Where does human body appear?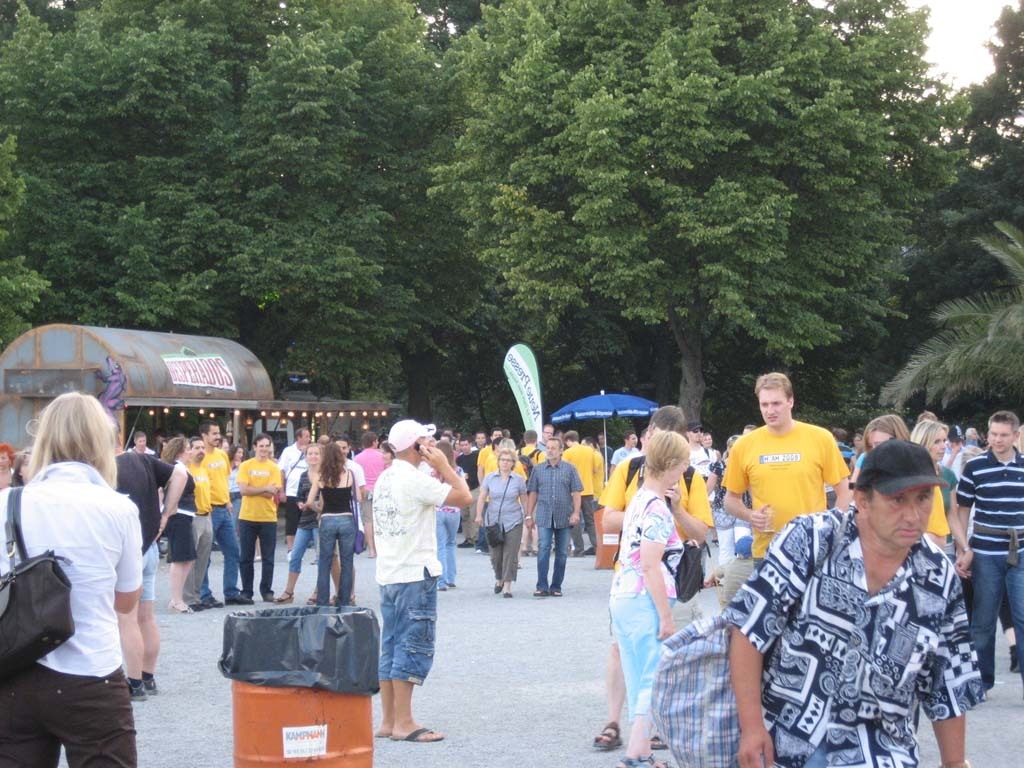
Appears at x1=562, y1=435, x2=590, y2=559.
